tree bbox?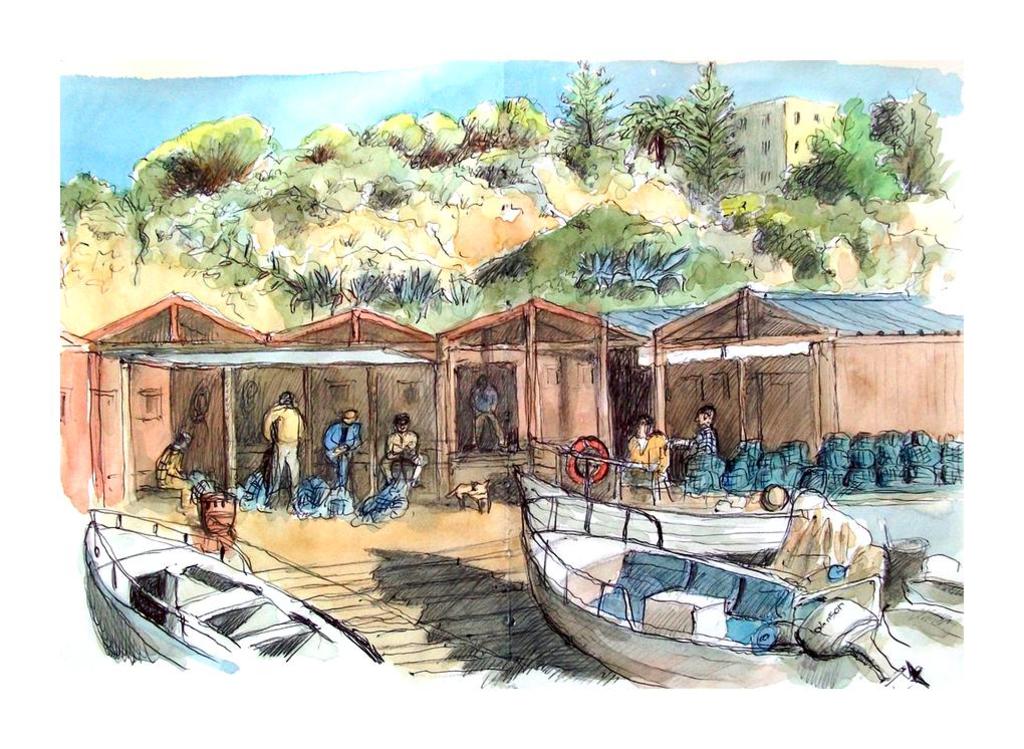
<region>625, 86, 671, 171</region>
